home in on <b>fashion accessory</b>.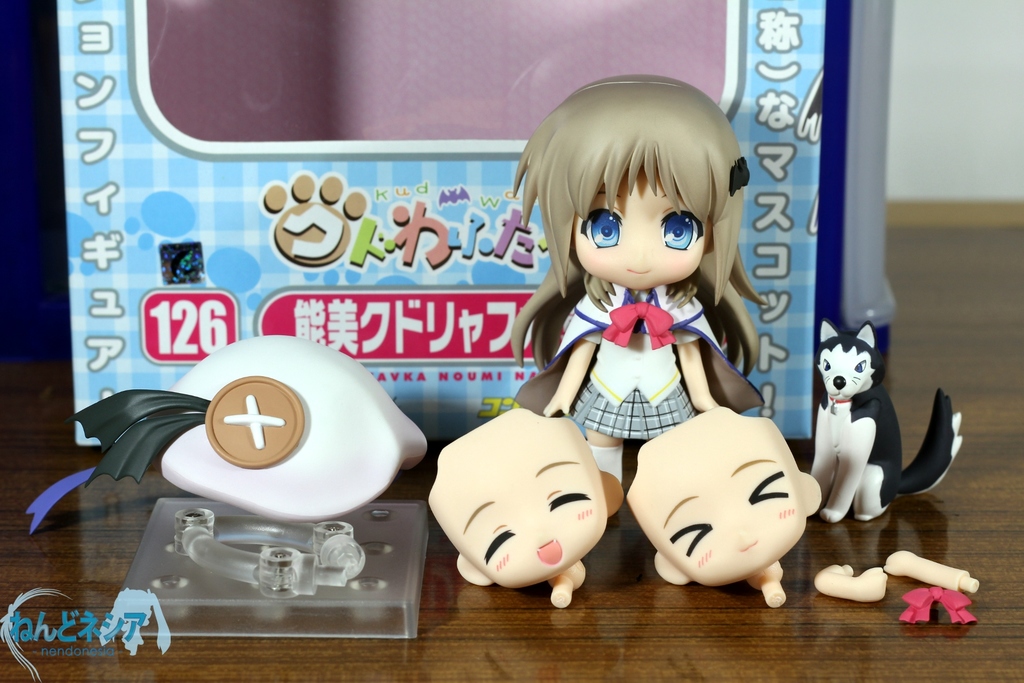
Homed in at locate(603, 297, 676, 349).
